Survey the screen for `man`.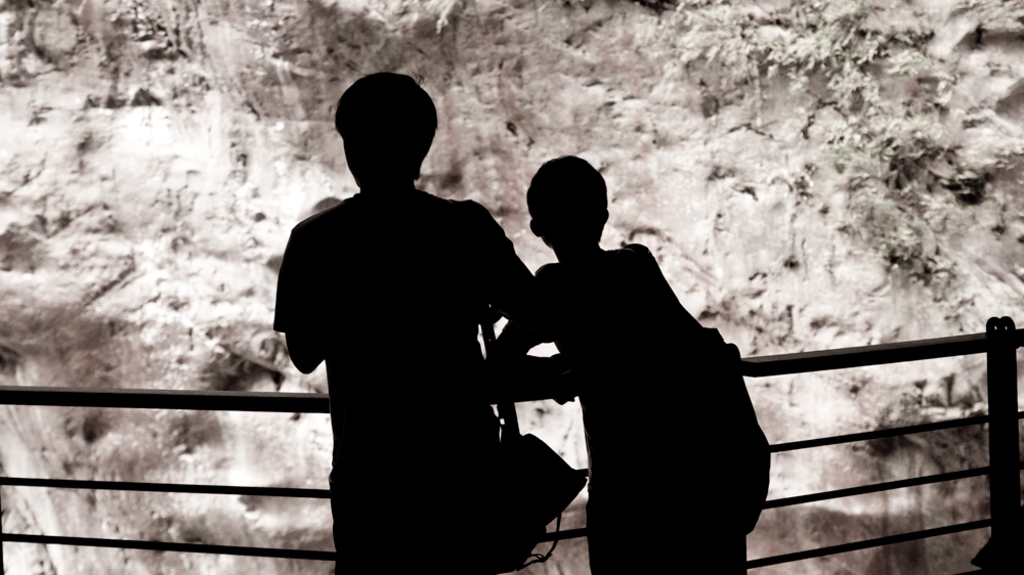
Survey found: bbox(478, 153, 746, 574).
